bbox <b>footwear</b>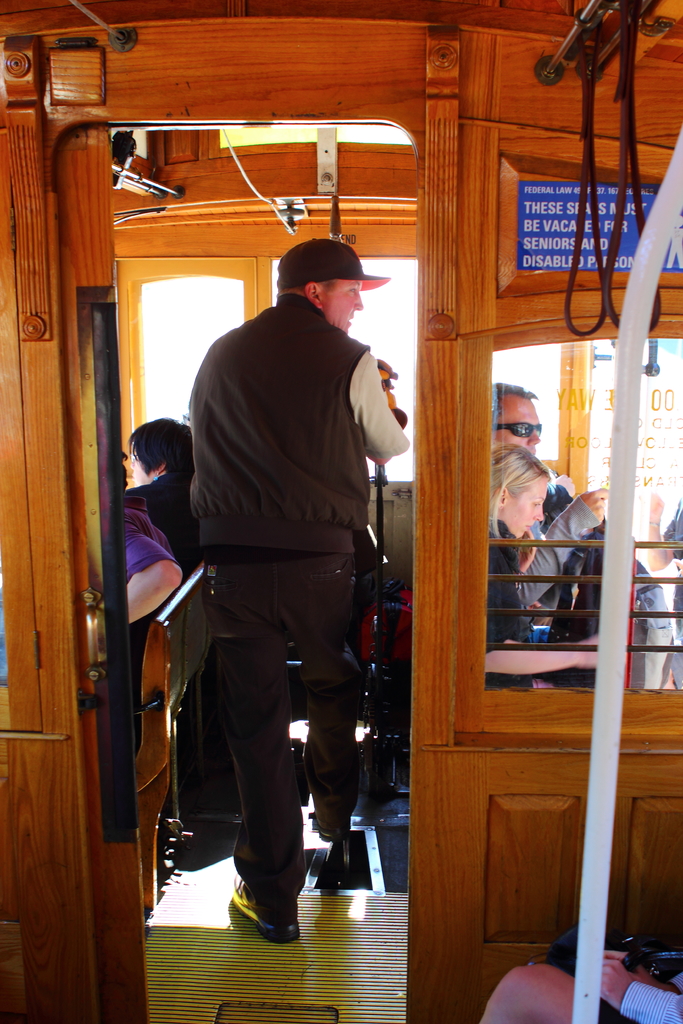
229:872:299:947
